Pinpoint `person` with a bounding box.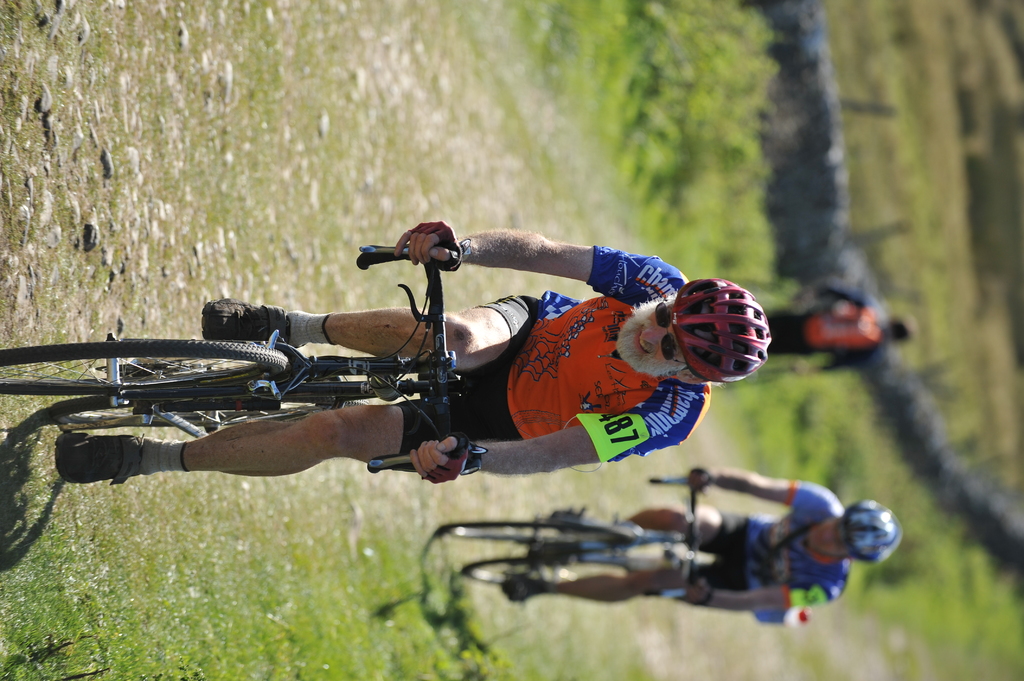
496 463 904 613.
